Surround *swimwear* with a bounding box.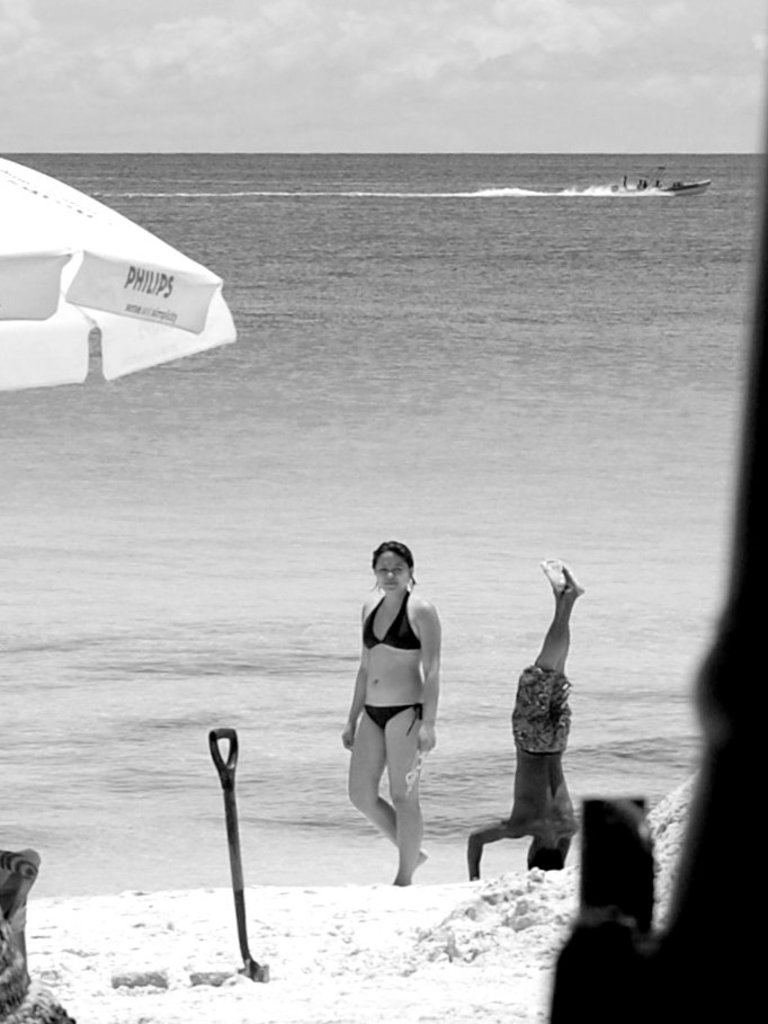
{"left": 366, "top": 590, "right": 421, "bottom": 655}.
